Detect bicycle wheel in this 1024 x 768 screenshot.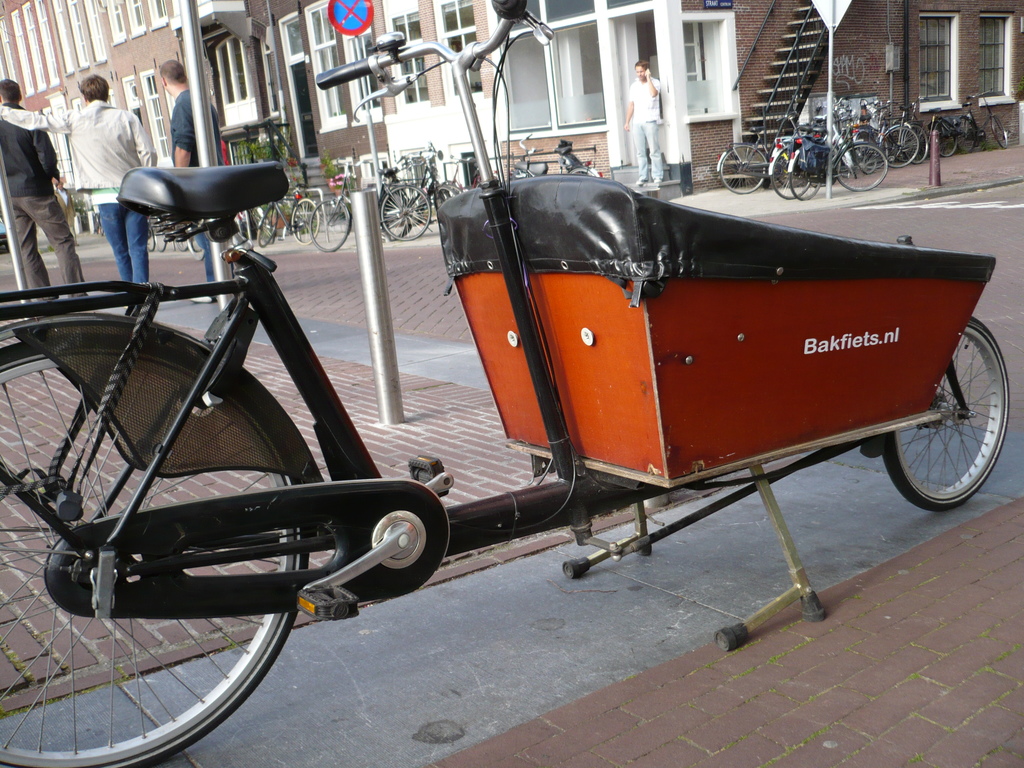
Detection: 953, 118, 976, 156.
